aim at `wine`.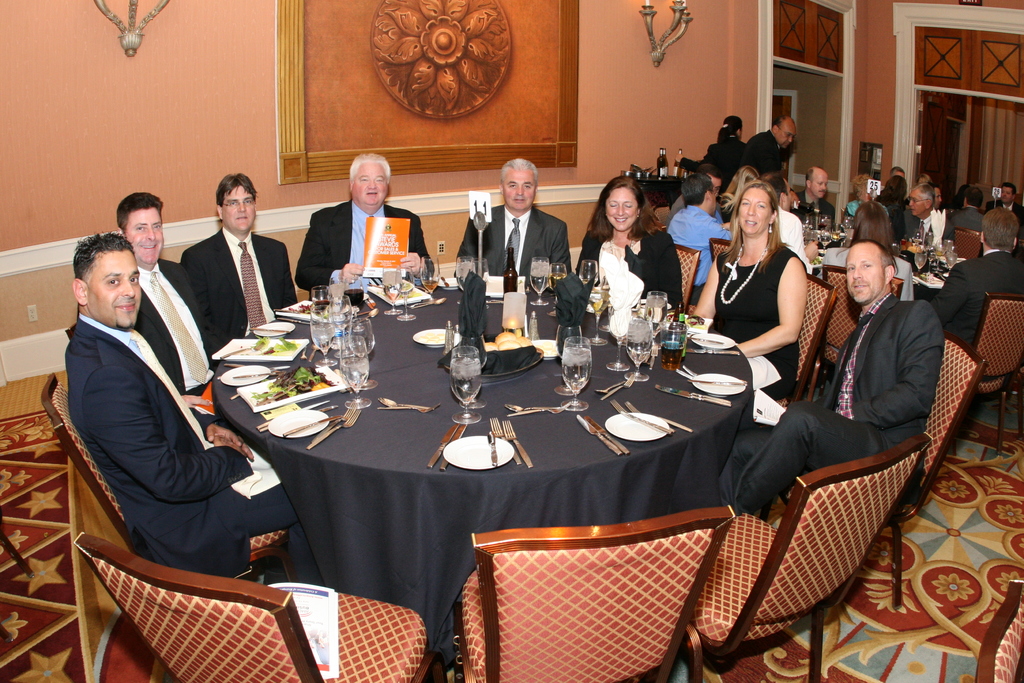
Aimed at select_region(644, 297, 667, 334).
